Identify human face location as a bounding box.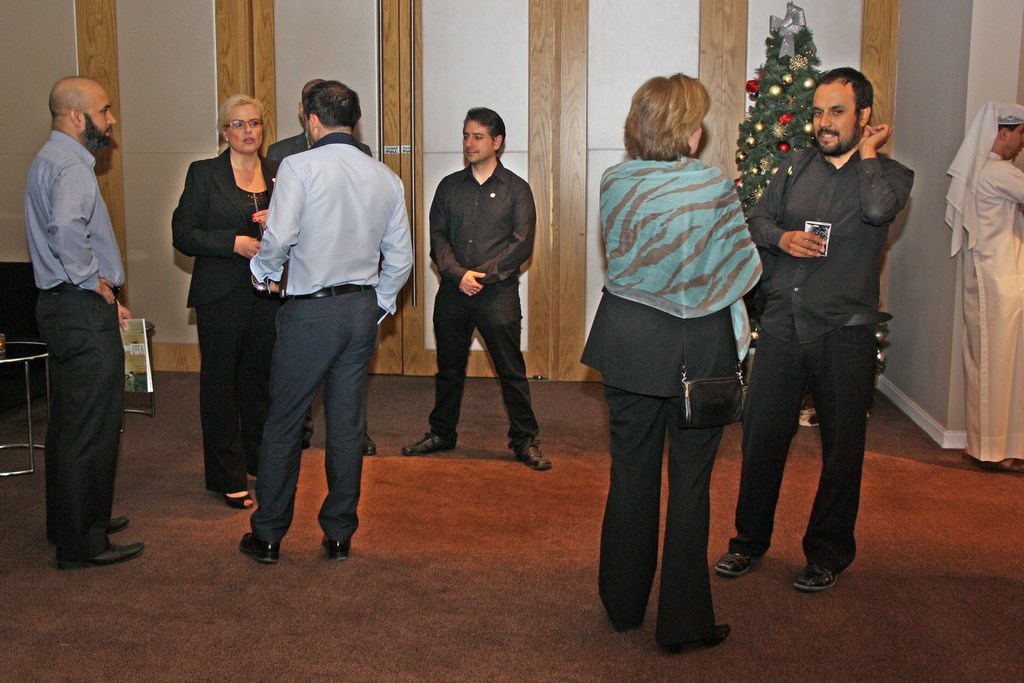
(x1=463, y1=120, x2=492, y2=163).
